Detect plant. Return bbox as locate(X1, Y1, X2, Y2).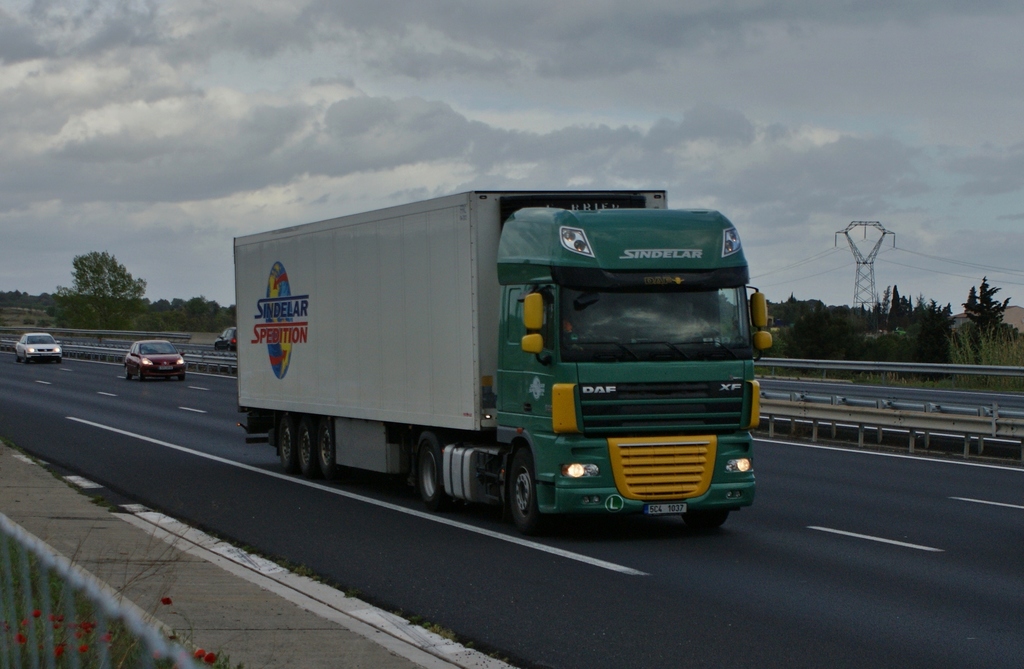
locate(943, 308, 1023, 376).
